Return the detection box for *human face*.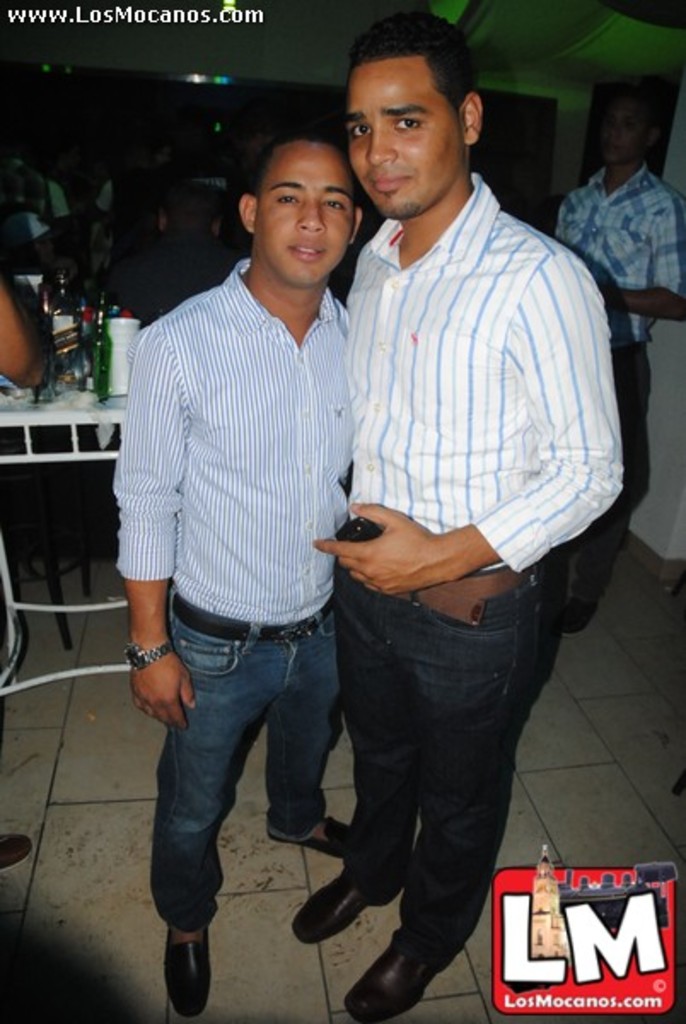
select_region(338, 53, 462, 212).
